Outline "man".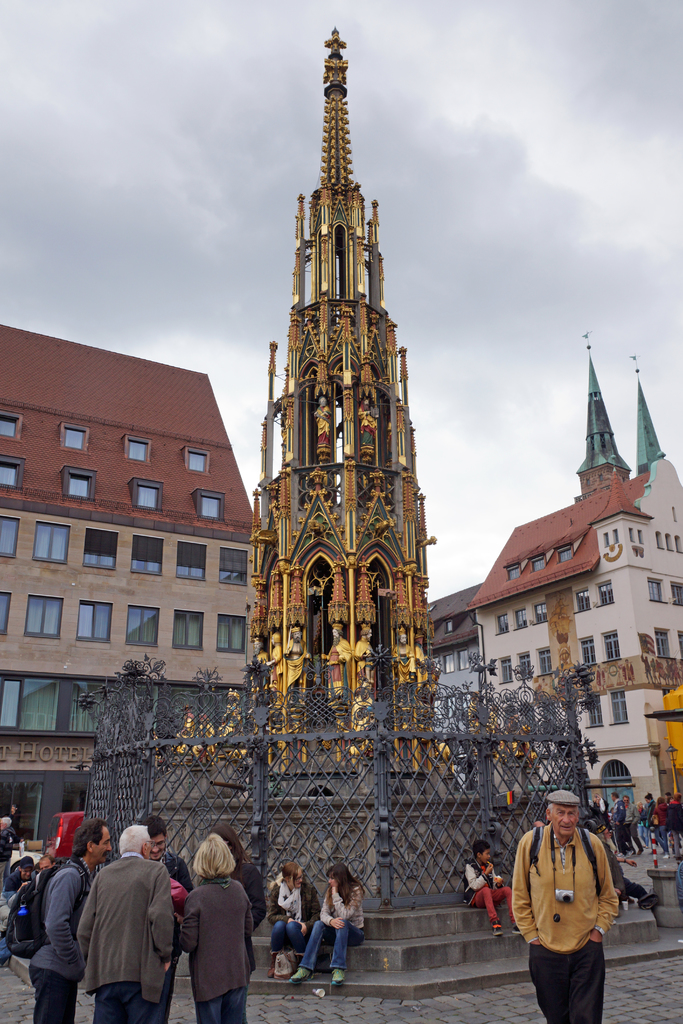
Outline: detection(0, 856, 39, 937).
